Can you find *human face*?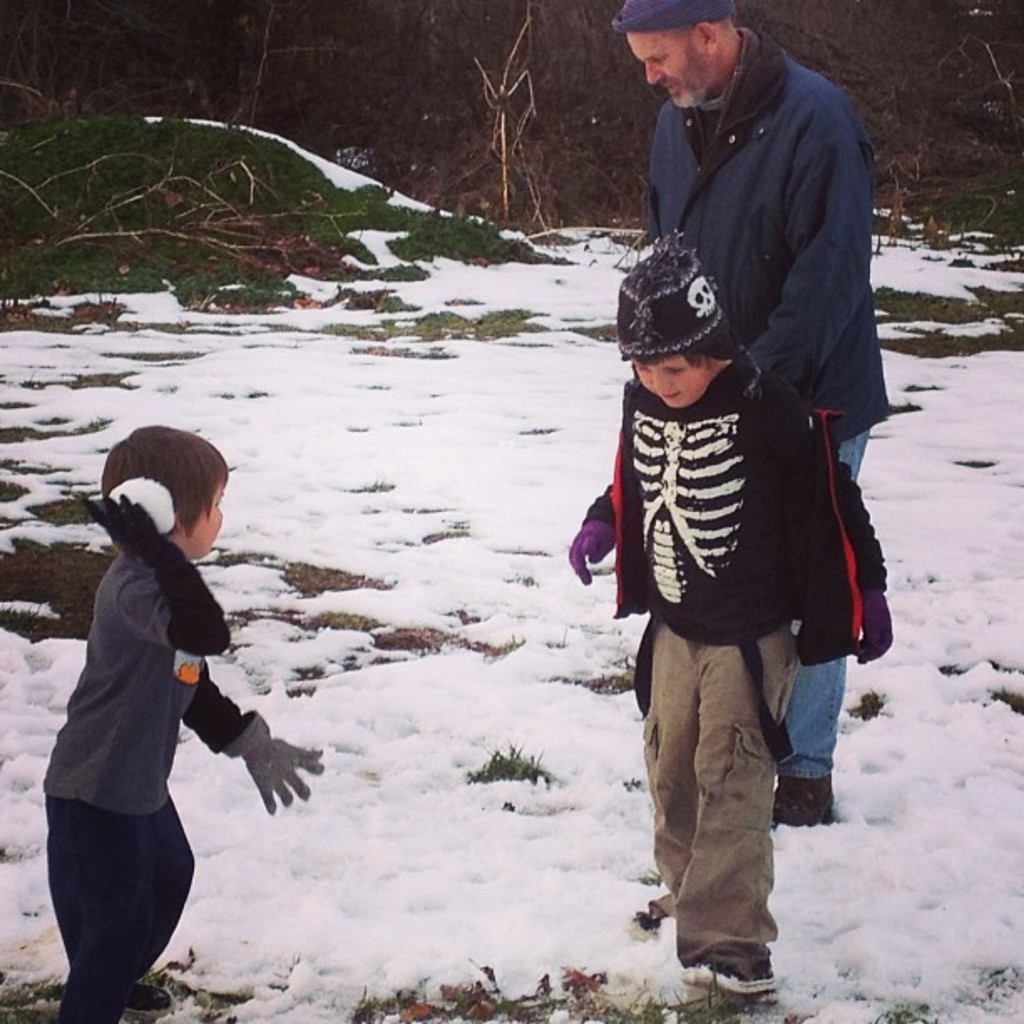
Yes, bounding box: box=[634, 353, 711, 408].
